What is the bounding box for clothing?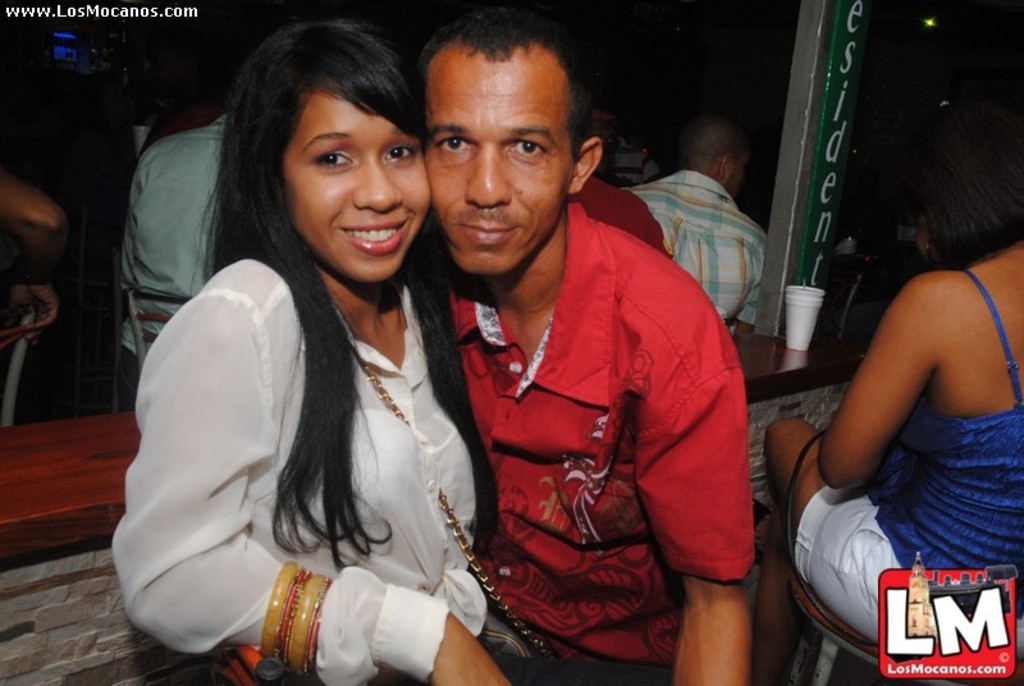
locate(113, 257, 479, 685).
